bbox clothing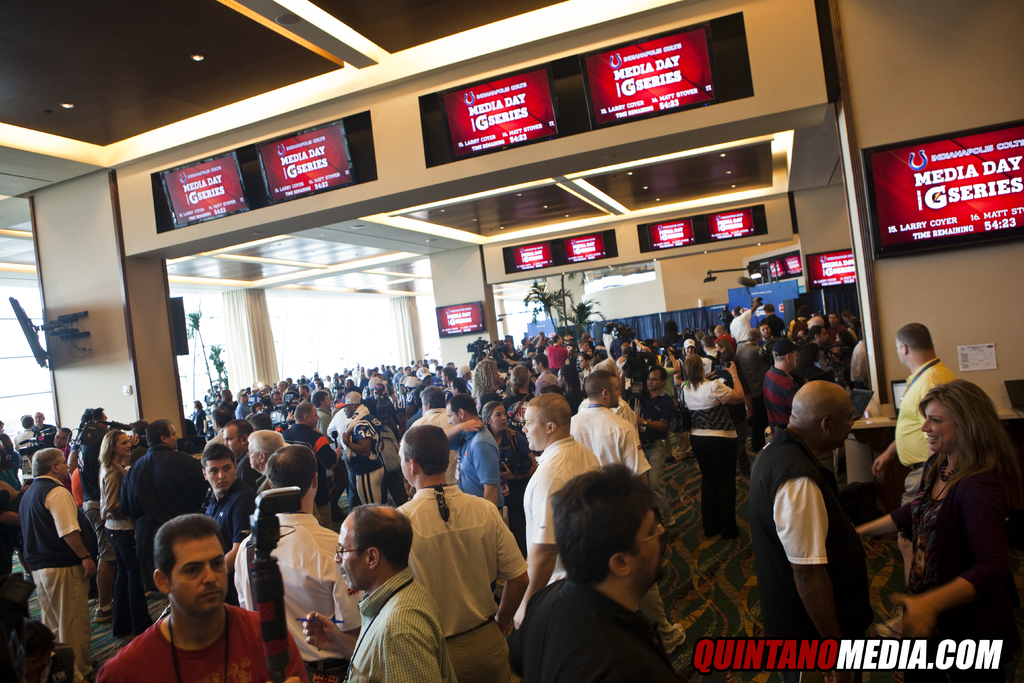
x1=22, y1=469, x2=81, y2=650
